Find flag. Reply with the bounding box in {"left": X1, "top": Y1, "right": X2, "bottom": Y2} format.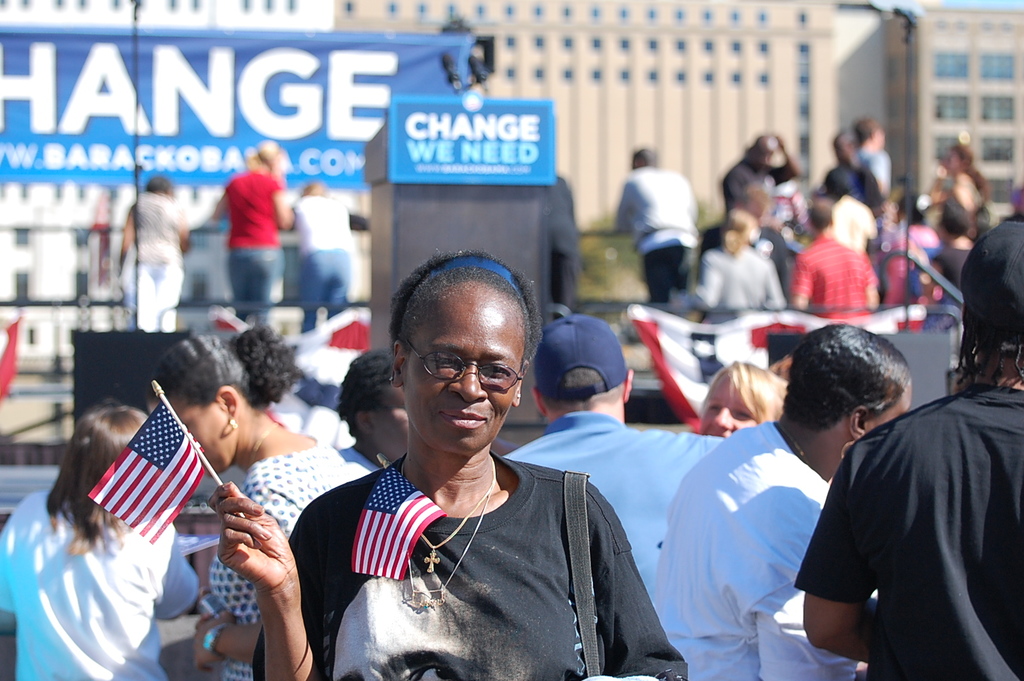
{"left": 622, "top": 304, "right": 933, "bottom": 434}.
